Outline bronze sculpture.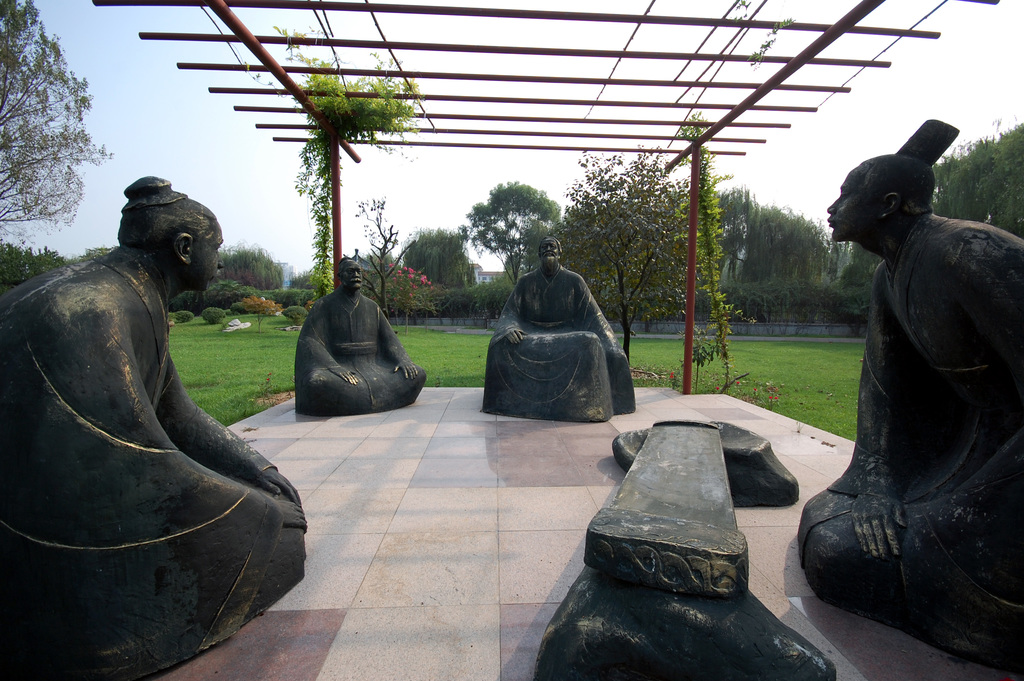
Outline: Rect(477, 243, 648, 410).
